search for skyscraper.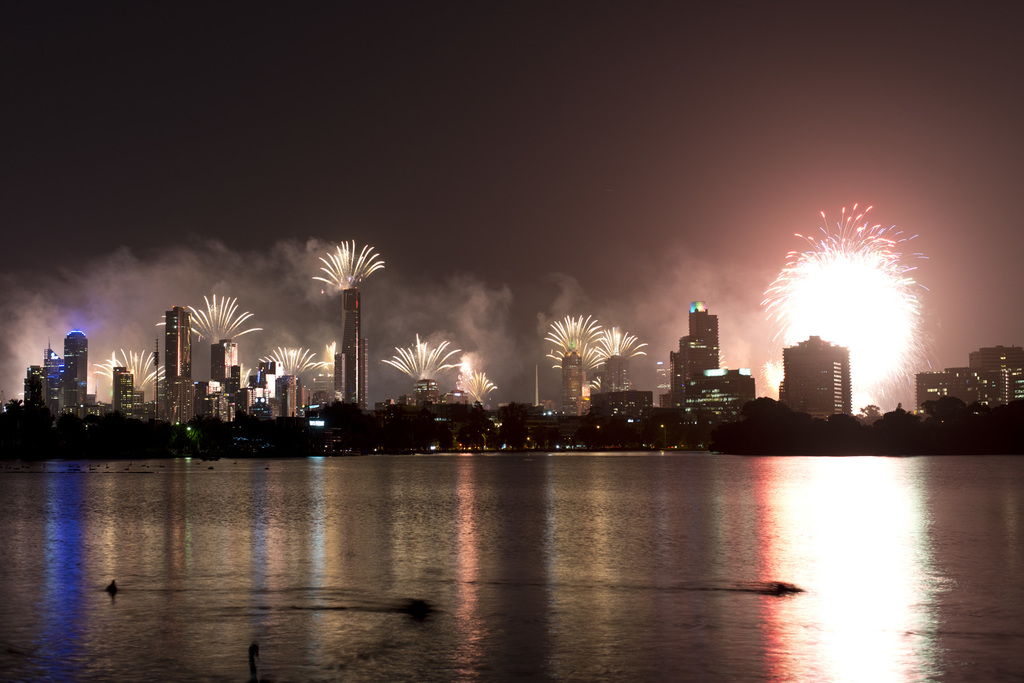
Found at {"left": 335, "top": 286, "right": 368, "bottom": 408}.
